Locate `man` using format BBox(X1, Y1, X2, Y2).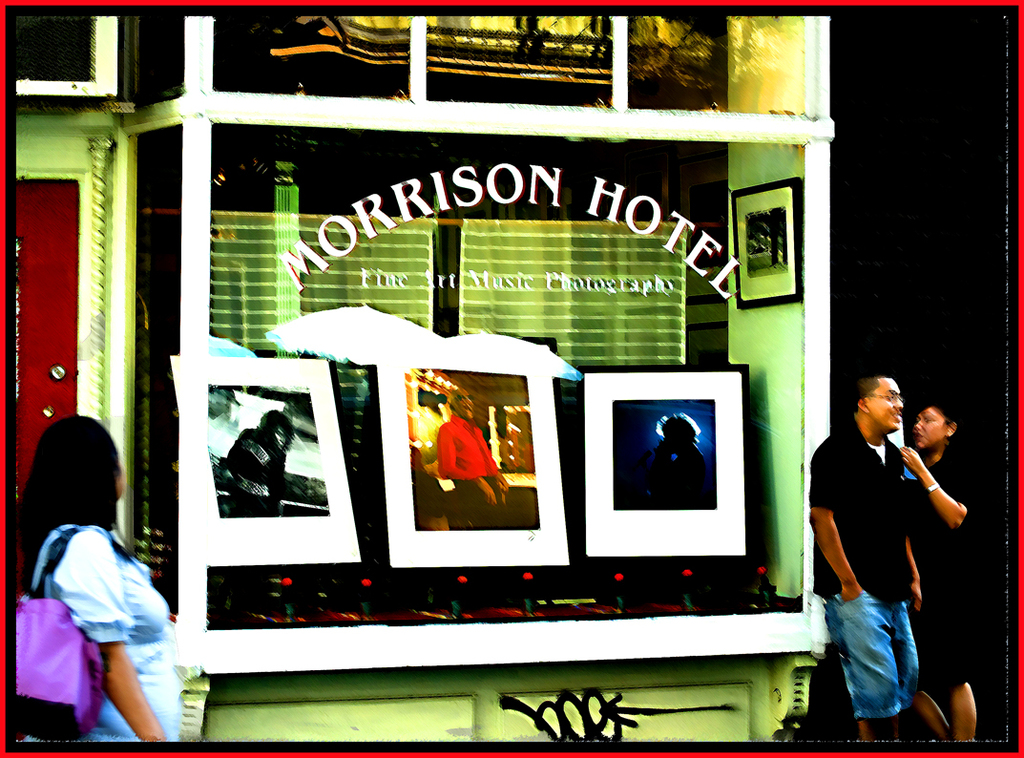
BBox(803, 372, 961, 732).
